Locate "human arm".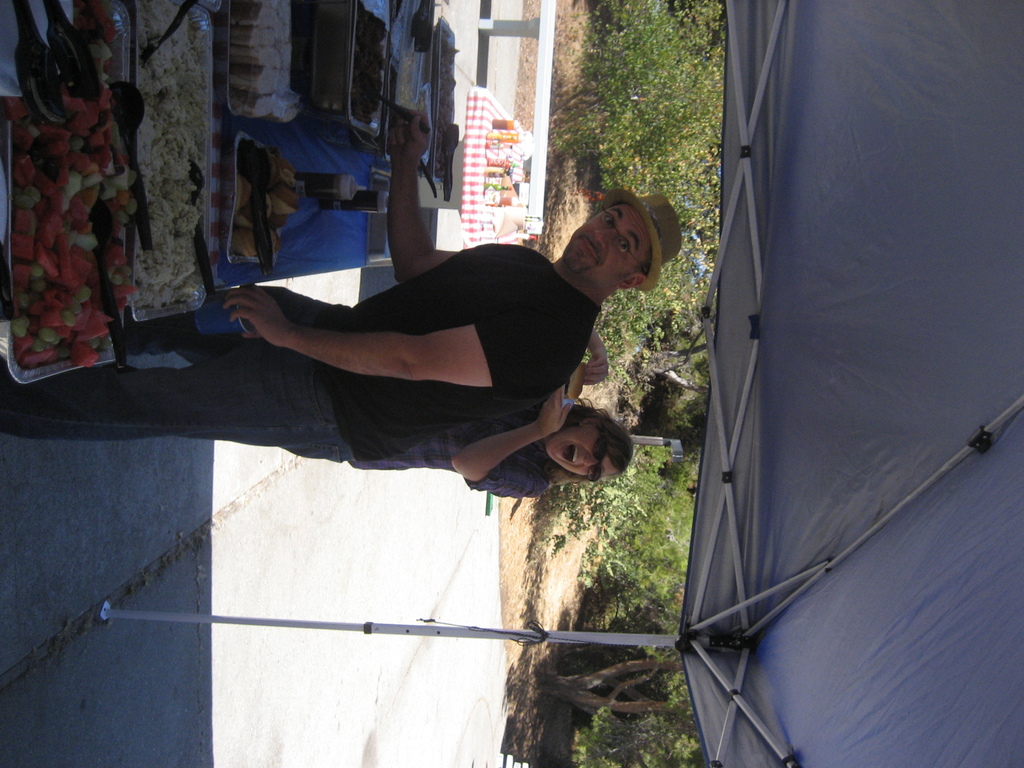
Bounding box: bbox=(219, 280, 588, 390).
